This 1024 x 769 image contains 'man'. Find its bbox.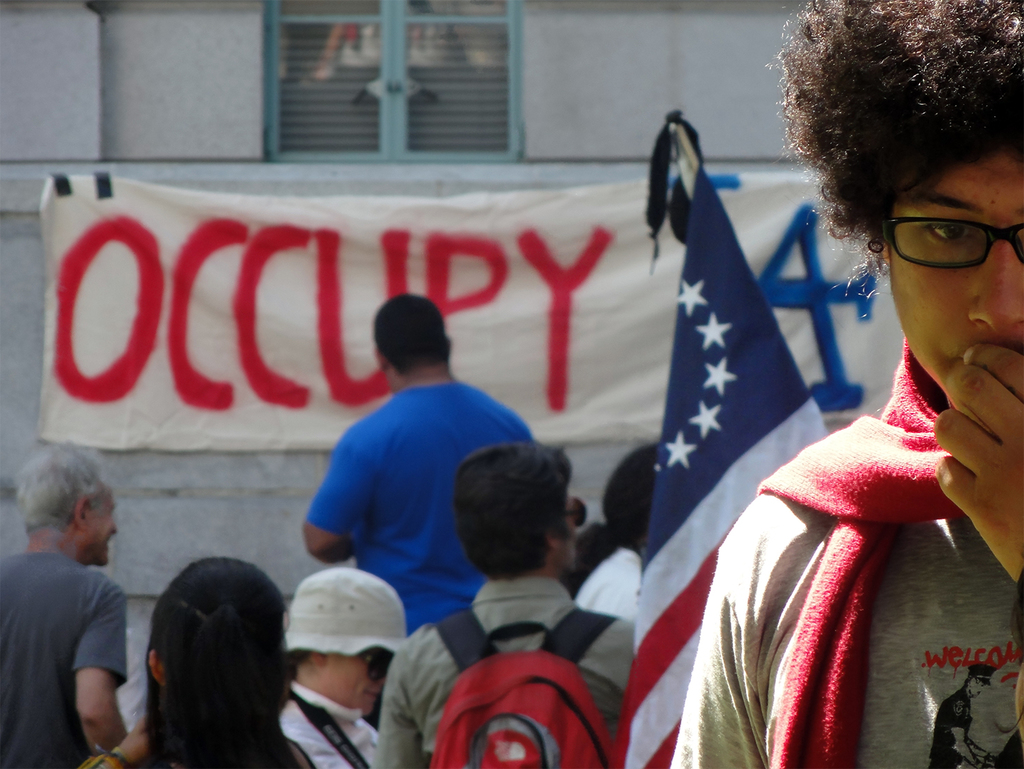
[left=376, top=434, right=635, bottom=768].
